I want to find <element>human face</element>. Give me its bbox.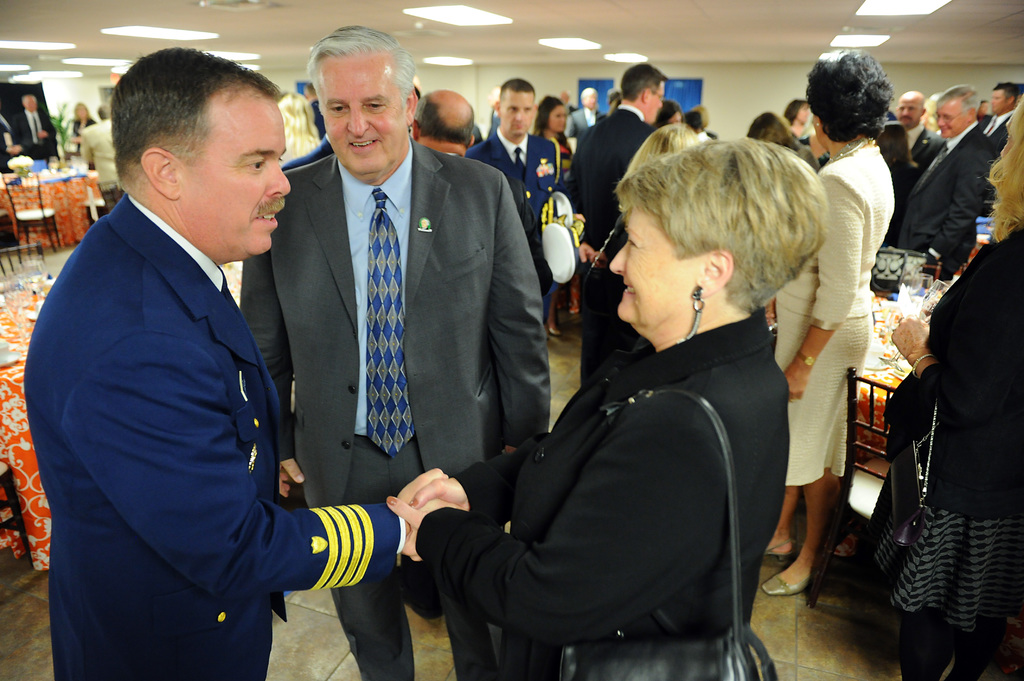
bbox=[186, 80, 286, 257].
